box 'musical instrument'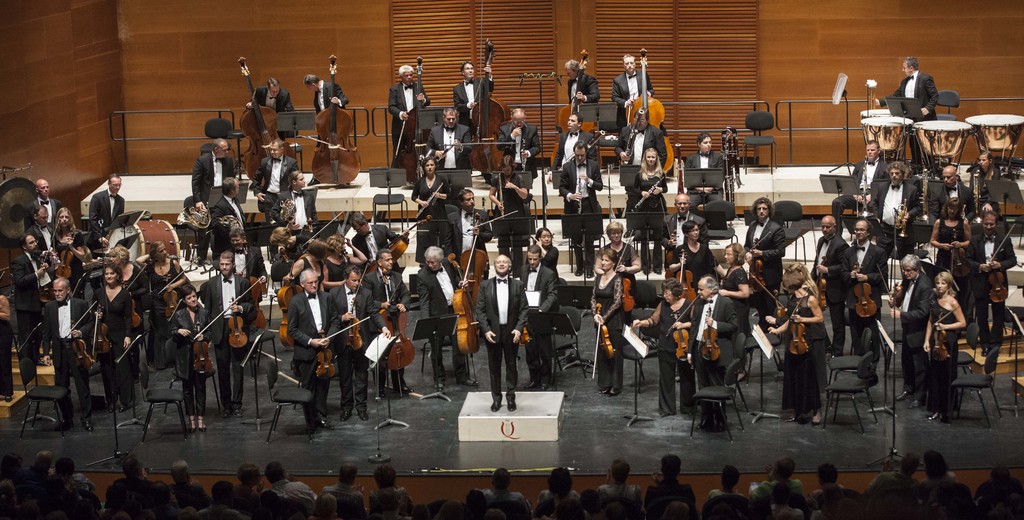
l=622, t=47, r=675, b=178
